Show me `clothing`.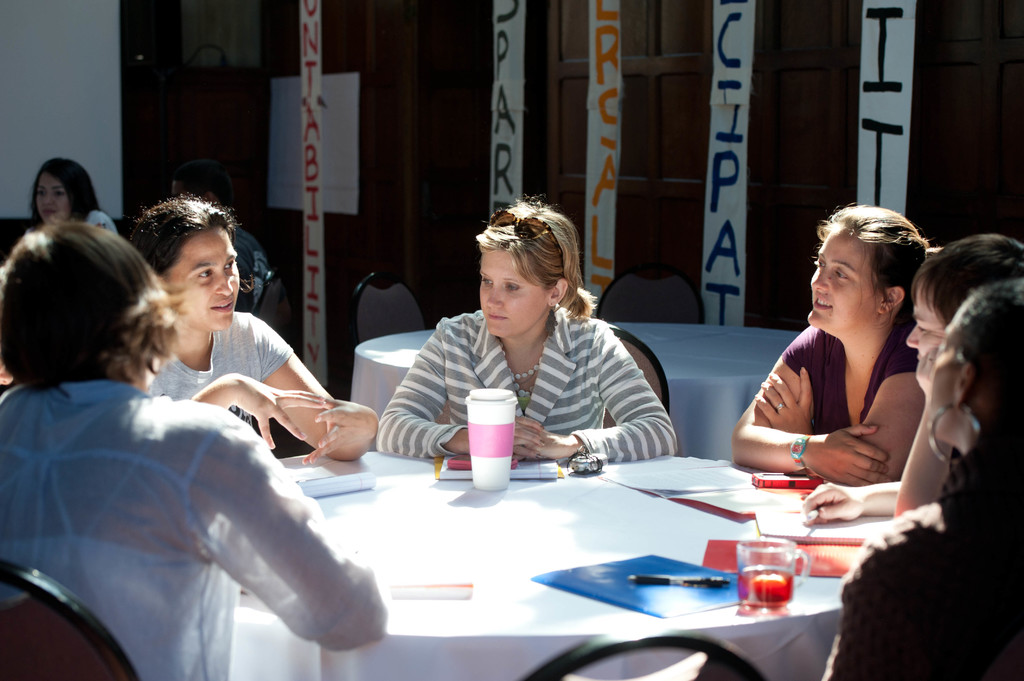
`clothing` is here: region(28, 323, 390, 665).
